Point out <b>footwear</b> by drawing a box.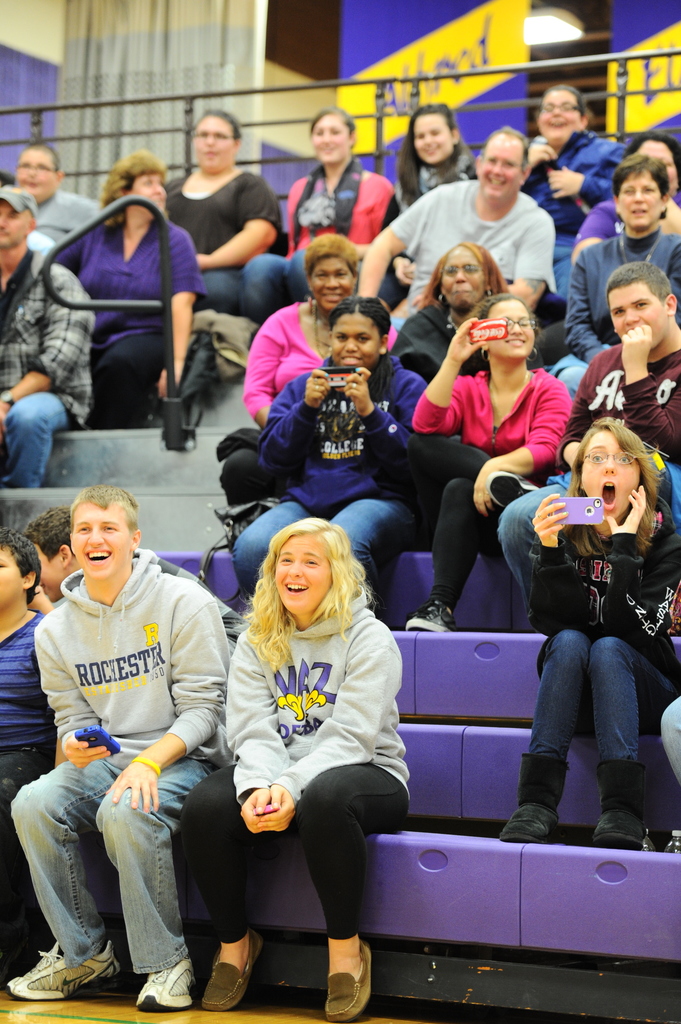
region(8, 952, 113, 1003).
